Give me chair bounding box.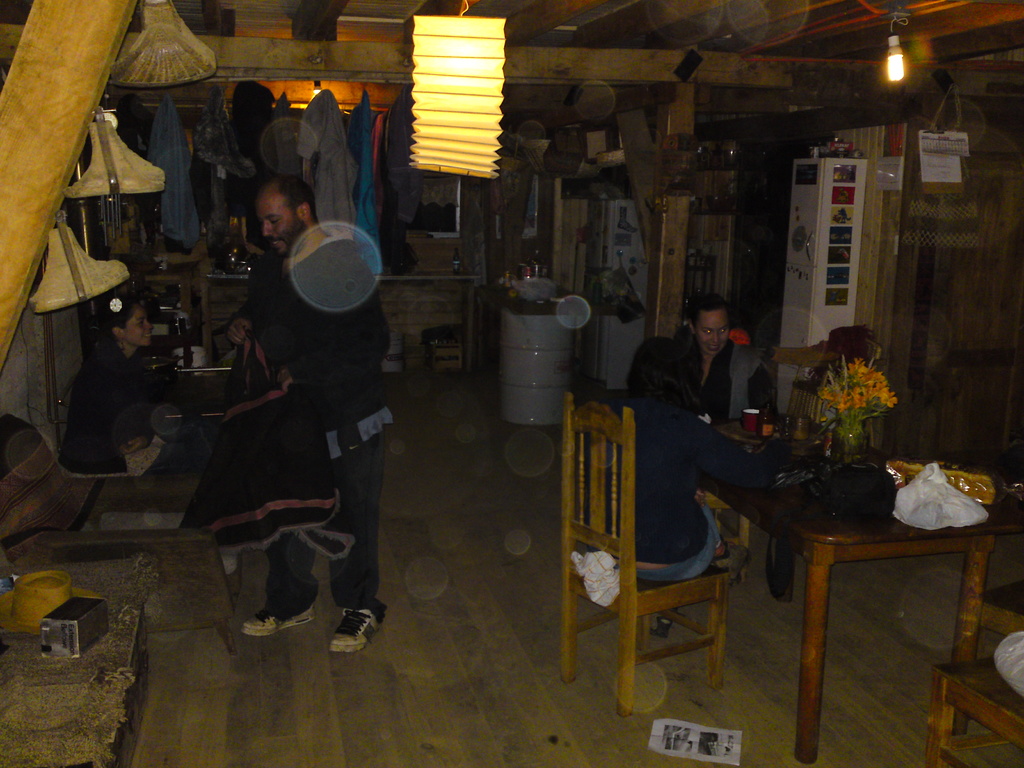
564:394:735:691.
